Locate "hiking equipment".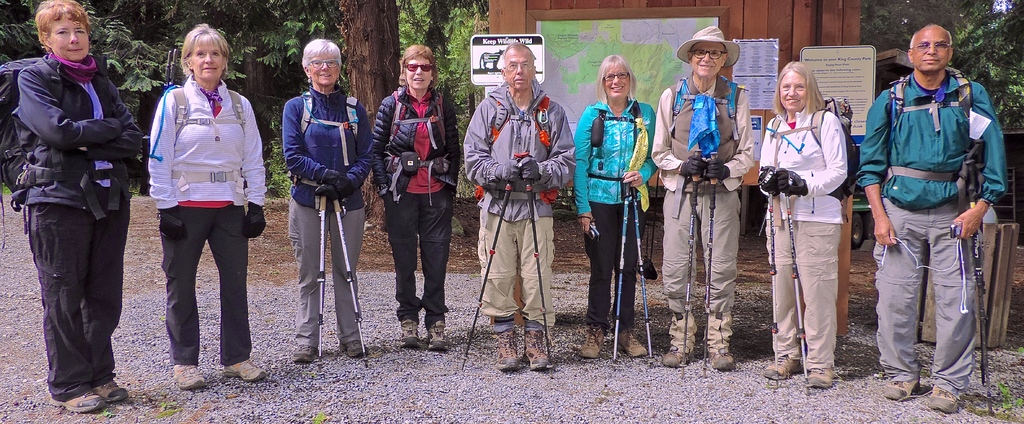
Bounding box: pyautogui.locateOnScreen(522, 147, 561, 377).
